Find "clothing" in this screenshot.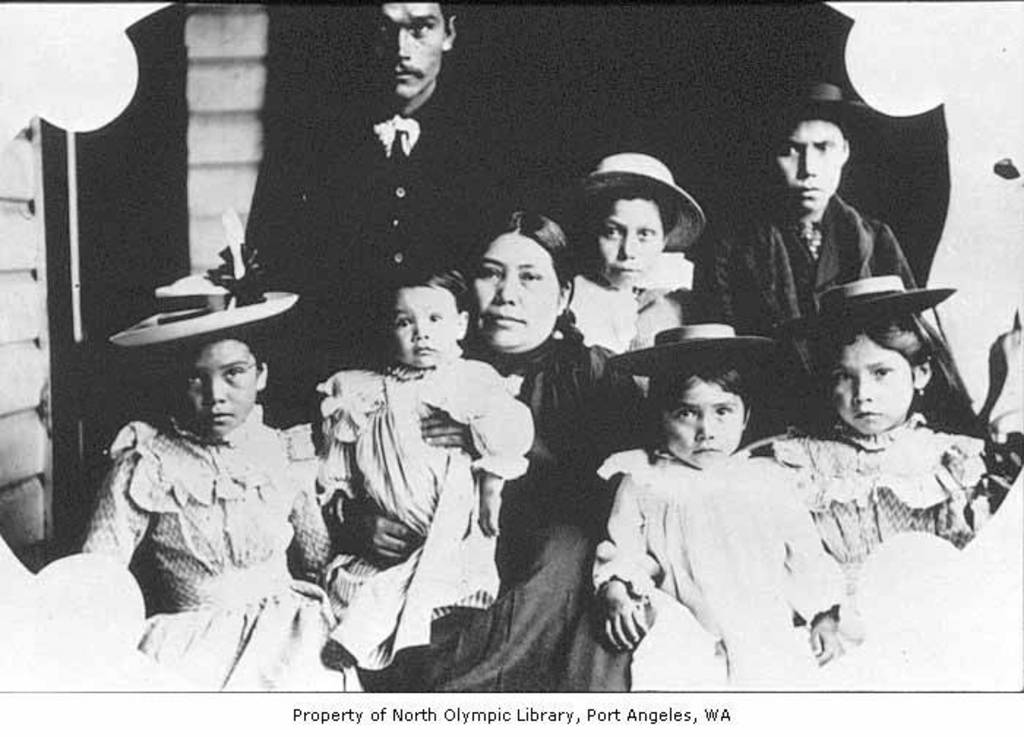
The bounding box for "clothing" is pyautogui.locateOnScreen(366, 332, 636, 690).
